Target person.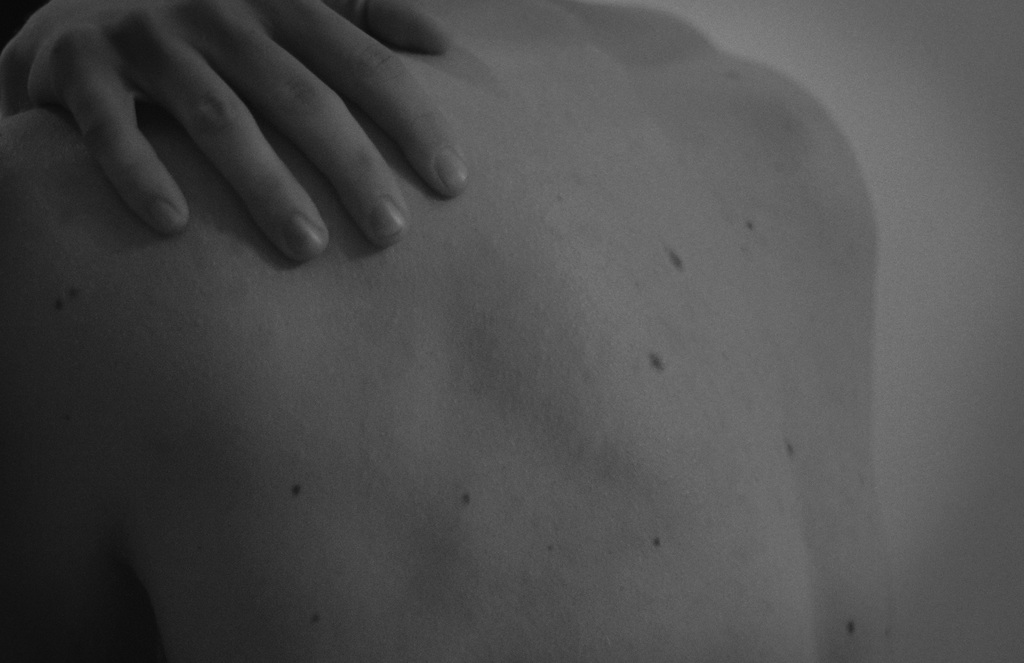
Target region: box(23, 24, 843, 627).
